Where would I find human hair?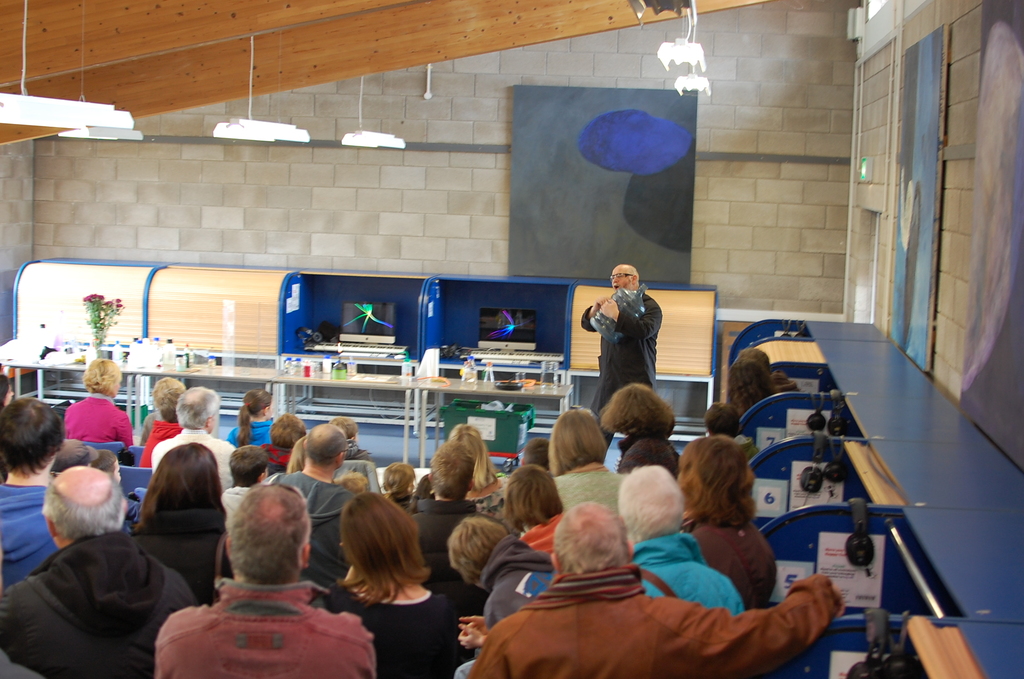
At rect(83, 451, 118, 484).
